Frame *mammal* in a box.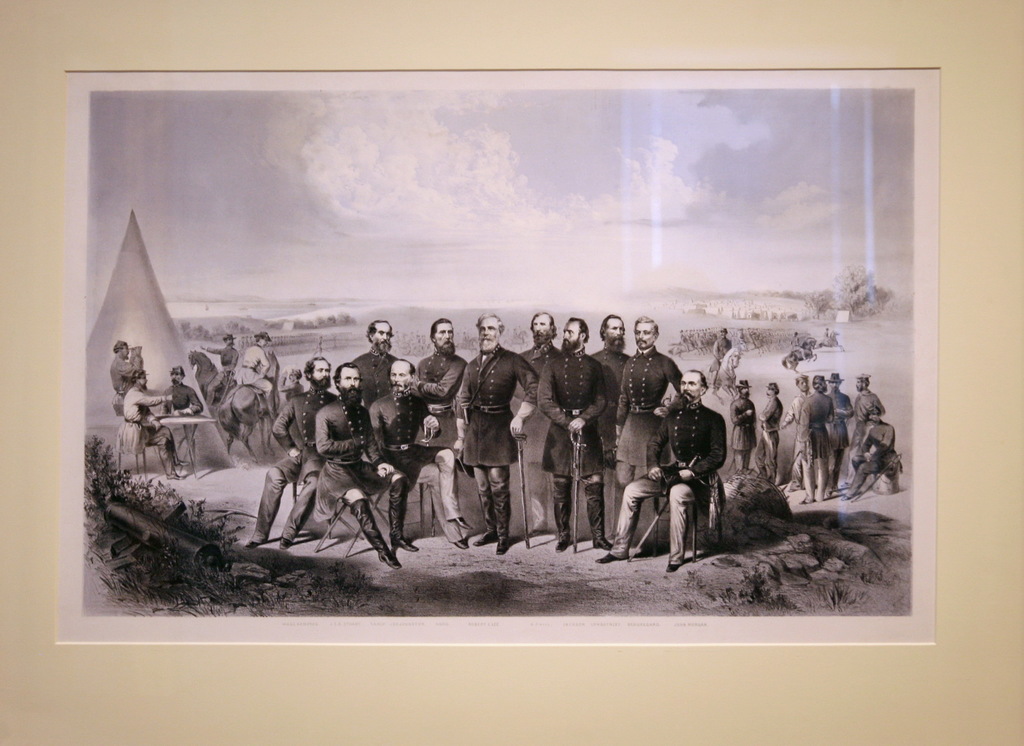
459:312:545:552.
